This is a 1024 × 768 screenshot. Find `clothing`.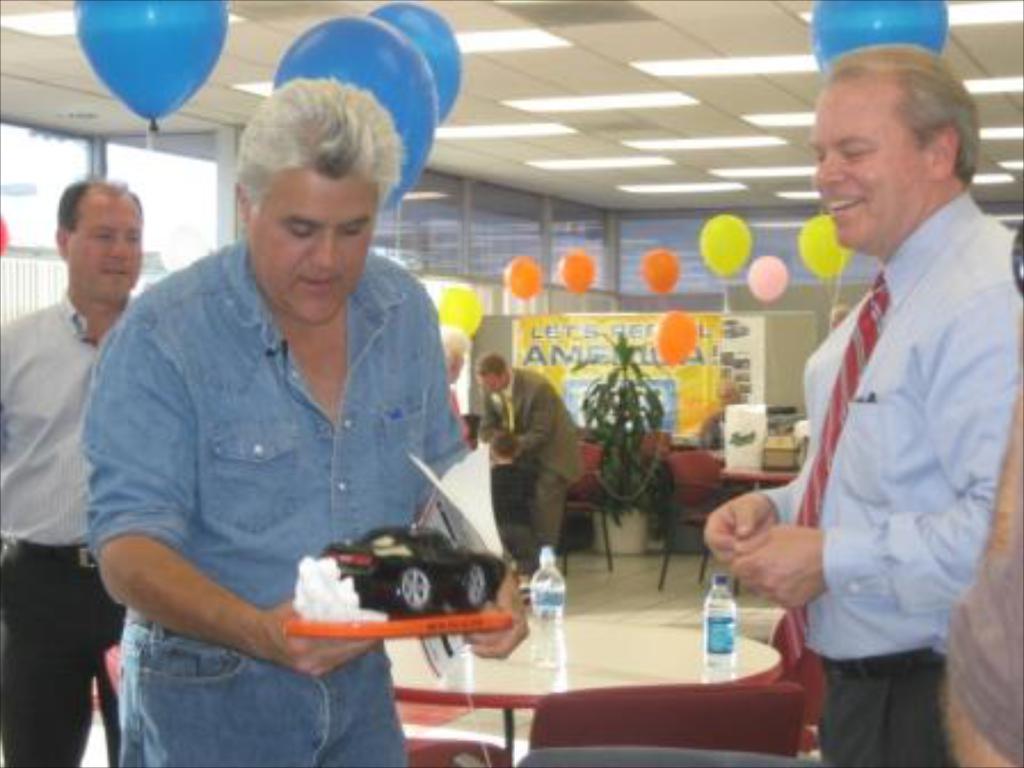
Bounding box: (x1=473, y1=363, x2=585, y2=551).
